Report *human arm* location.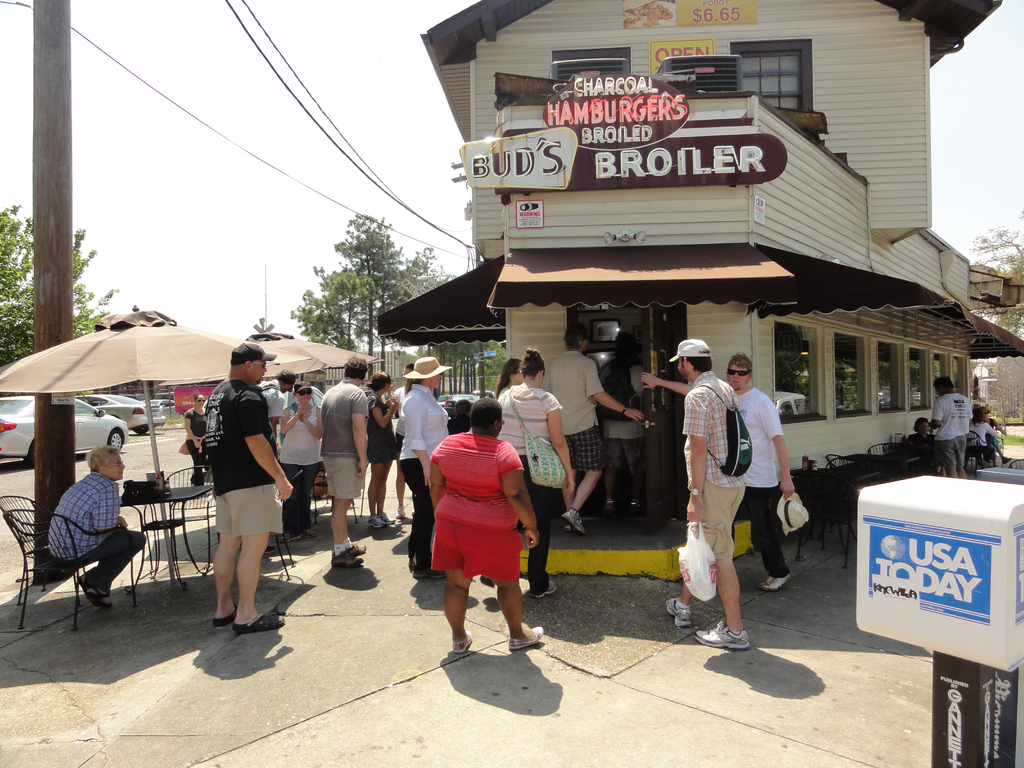
Report: rect(276, 402, 300, 435).
